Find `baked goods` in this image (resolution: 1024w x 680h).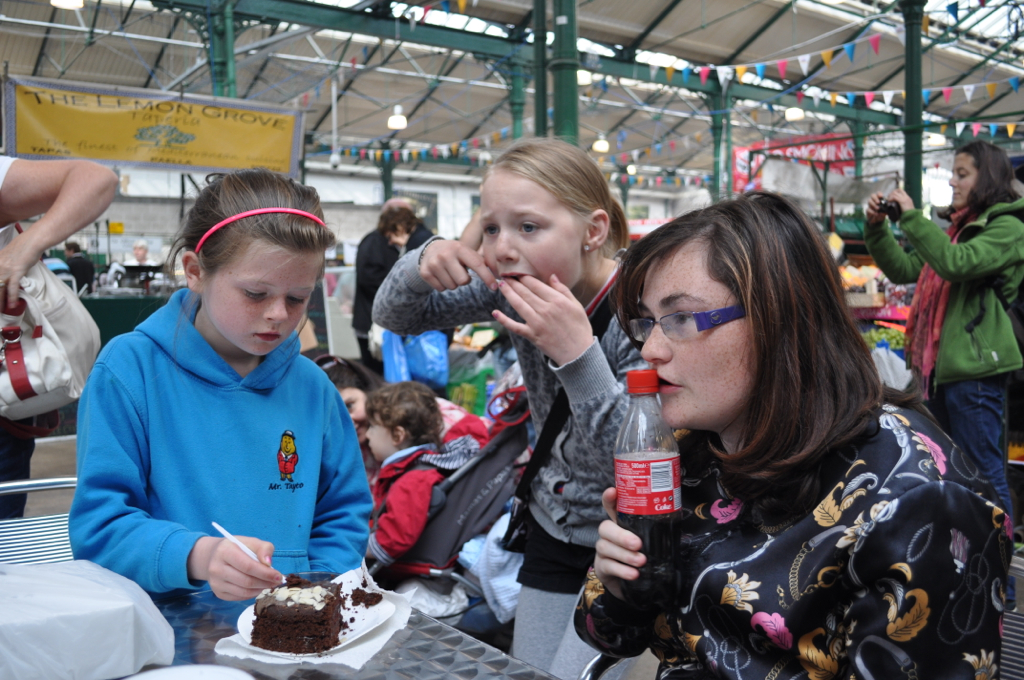
<box>249,571,341,651</box>.
